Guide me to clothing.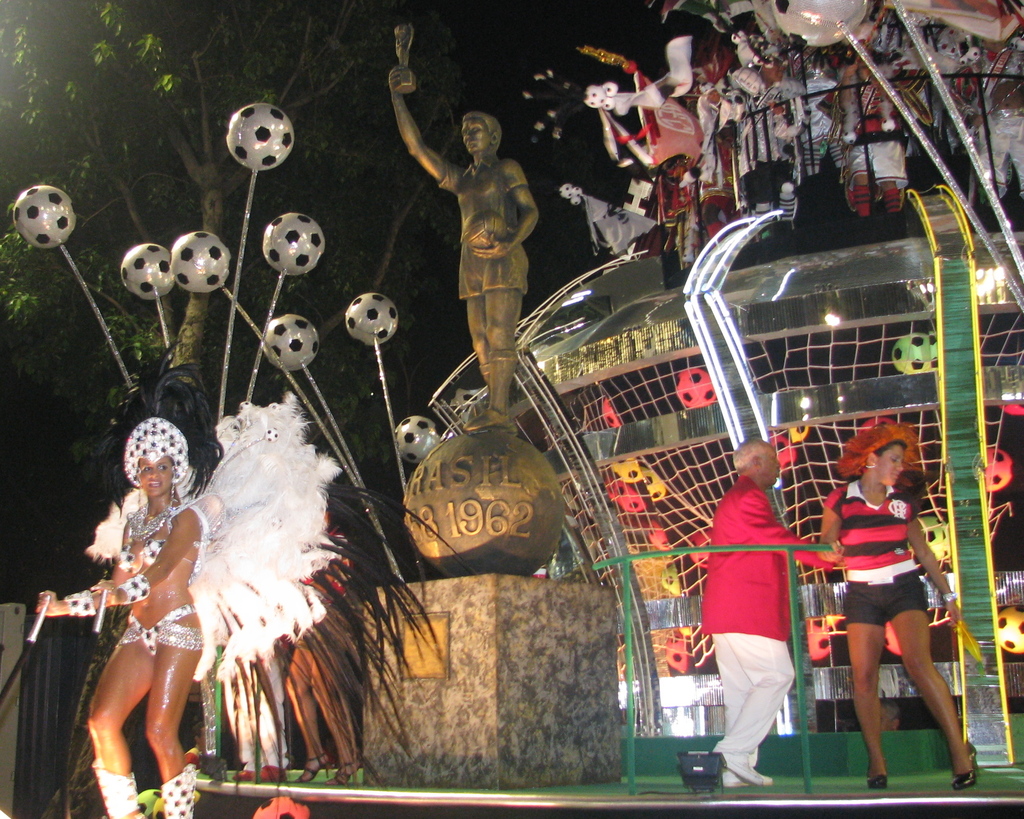
Guidance: detection(437, 142, 541, 415).
